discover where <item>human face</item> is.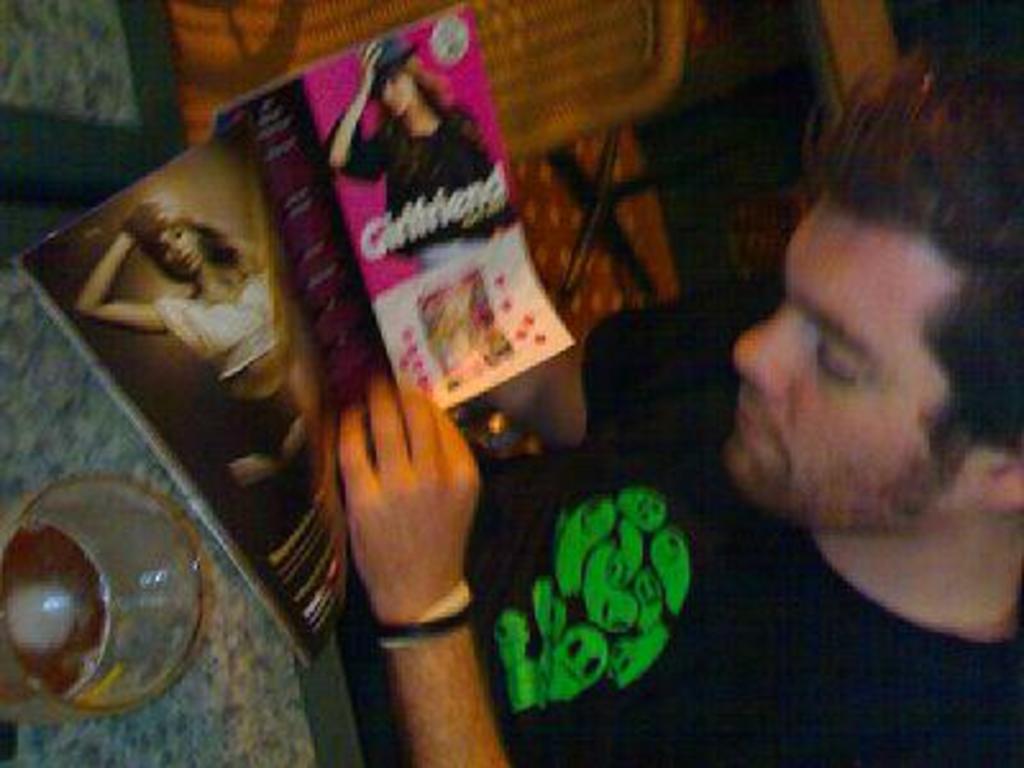
Discovered at 159, 225, 202, 276.
